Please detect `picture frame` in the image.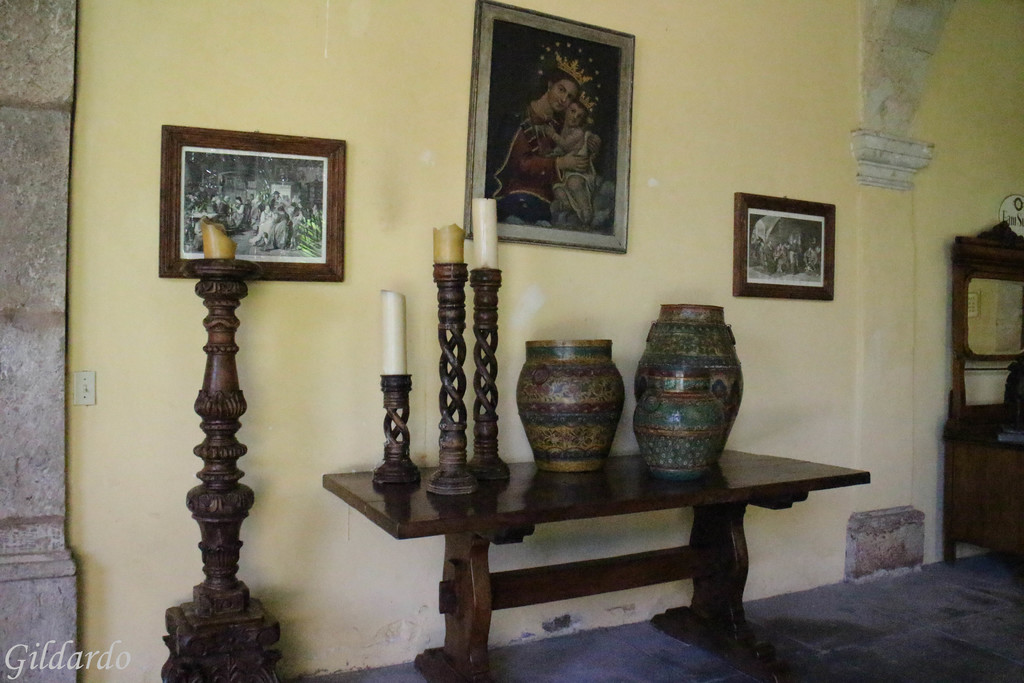
select_region(464, 0, 635, 254).
